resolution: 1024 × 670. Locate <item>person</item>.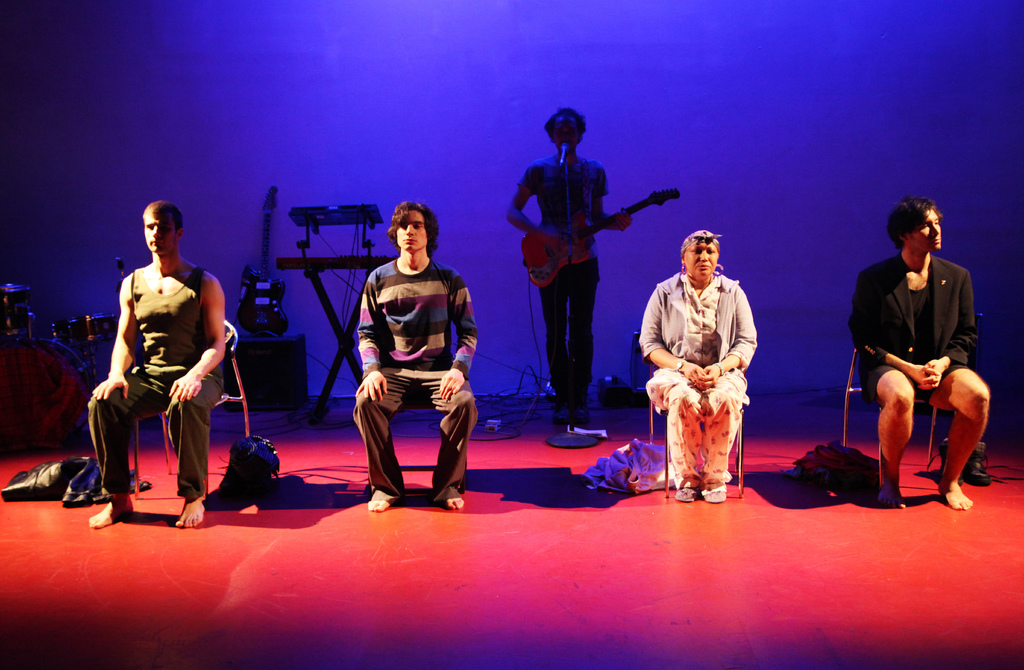
left=346, top=193, right=482, bottom=511.
